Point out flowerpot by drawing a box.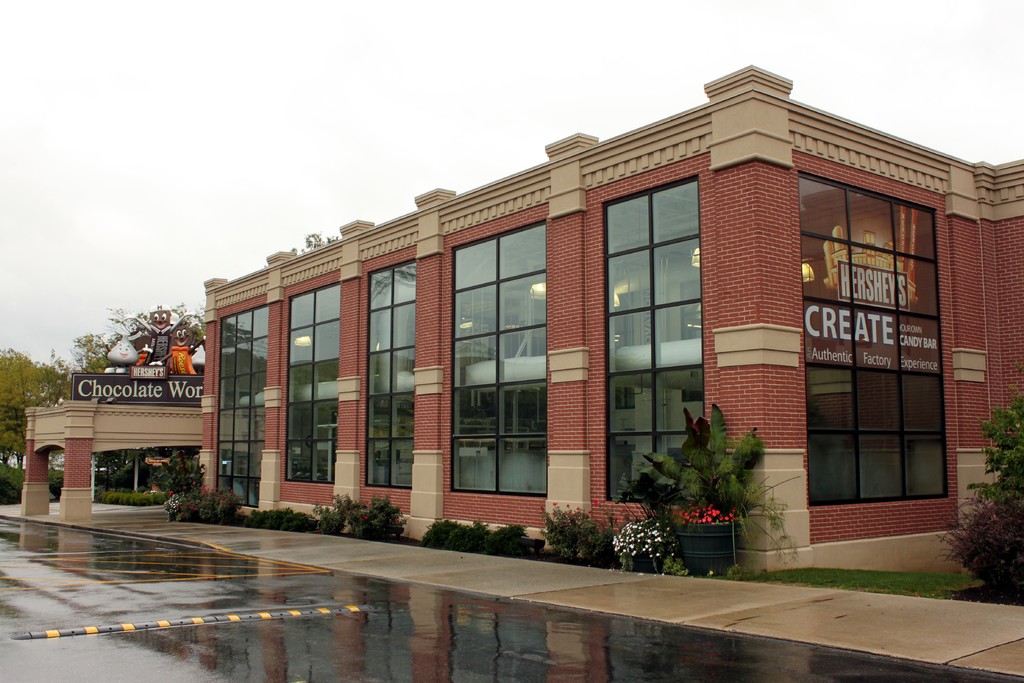
(624,550,666,575).
